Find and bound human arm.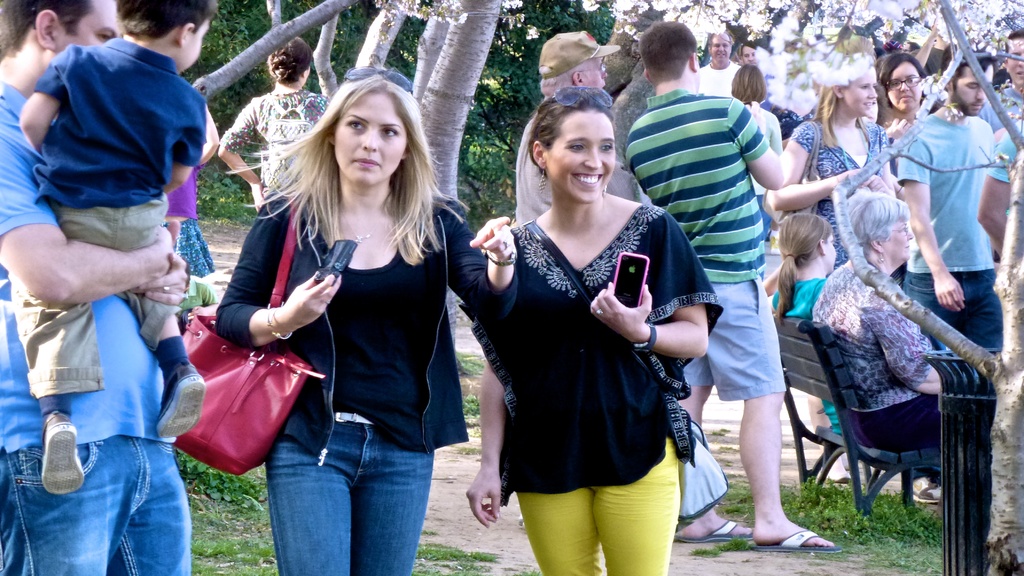
Bound: left=897, top=130, right=971, bottom=314.
